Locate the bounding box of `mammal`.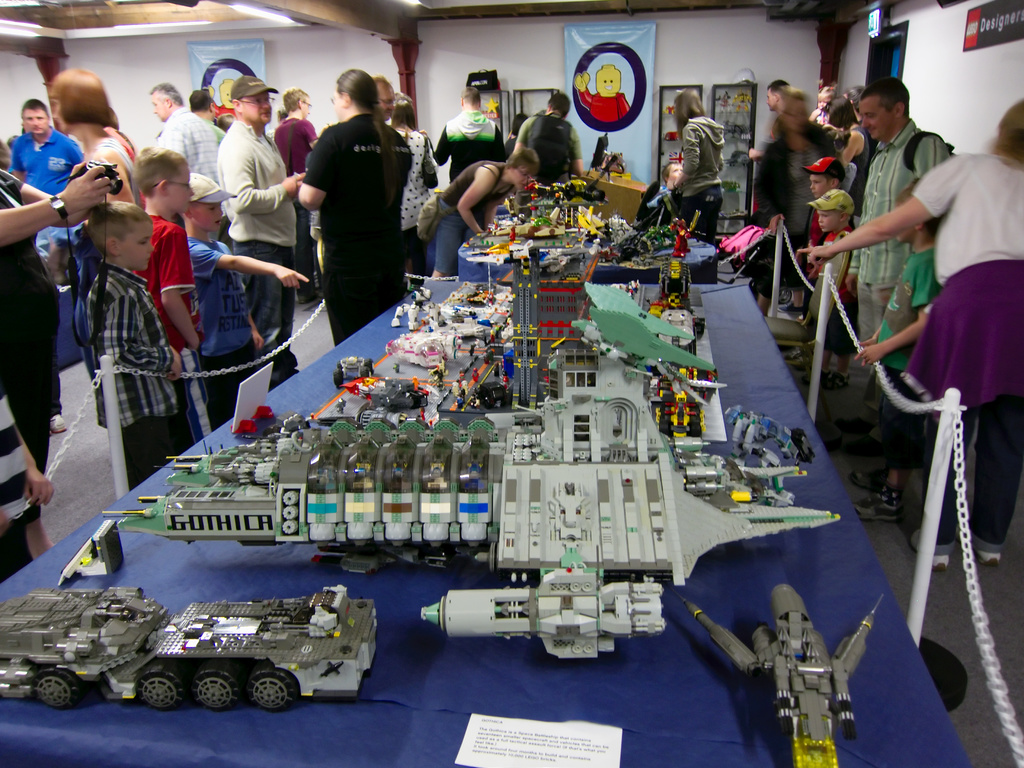
Bounding box: box(215, 77, 236, 109).
